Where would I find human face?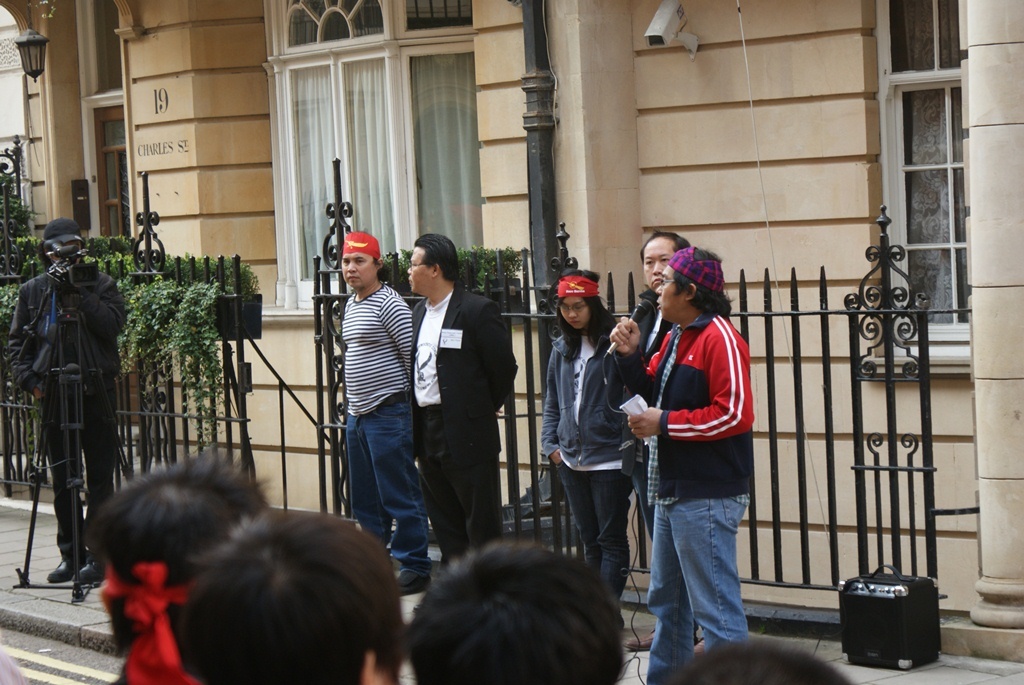
At [left=556, top=296, right=590, bottom=329].
